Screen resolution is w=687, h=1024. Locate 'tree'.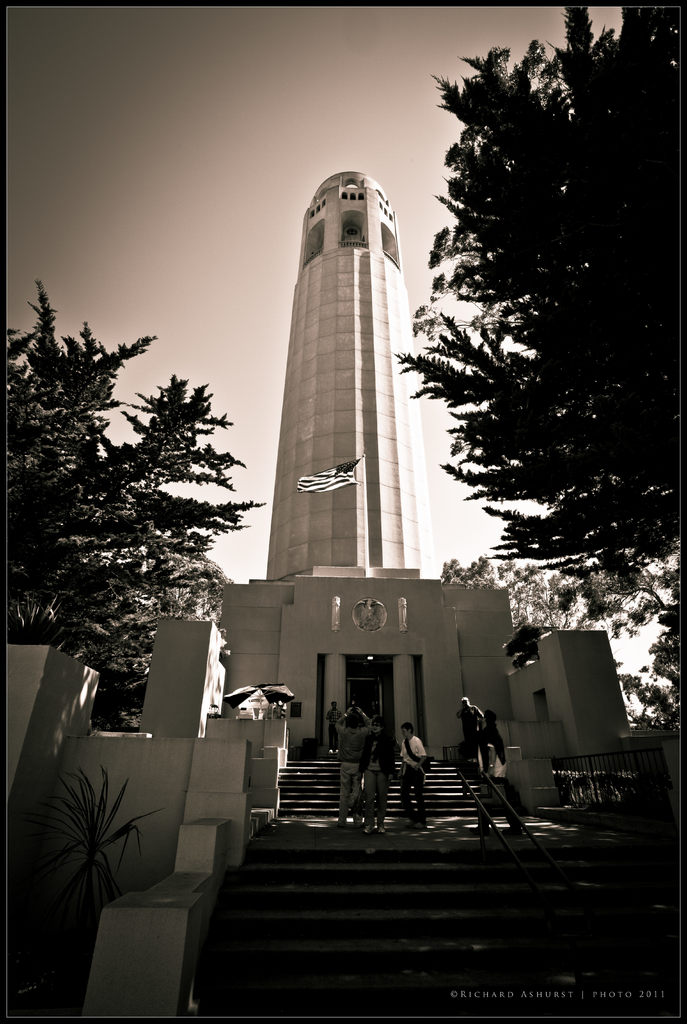
[left=380, top=3, right=686, bottom=748].
